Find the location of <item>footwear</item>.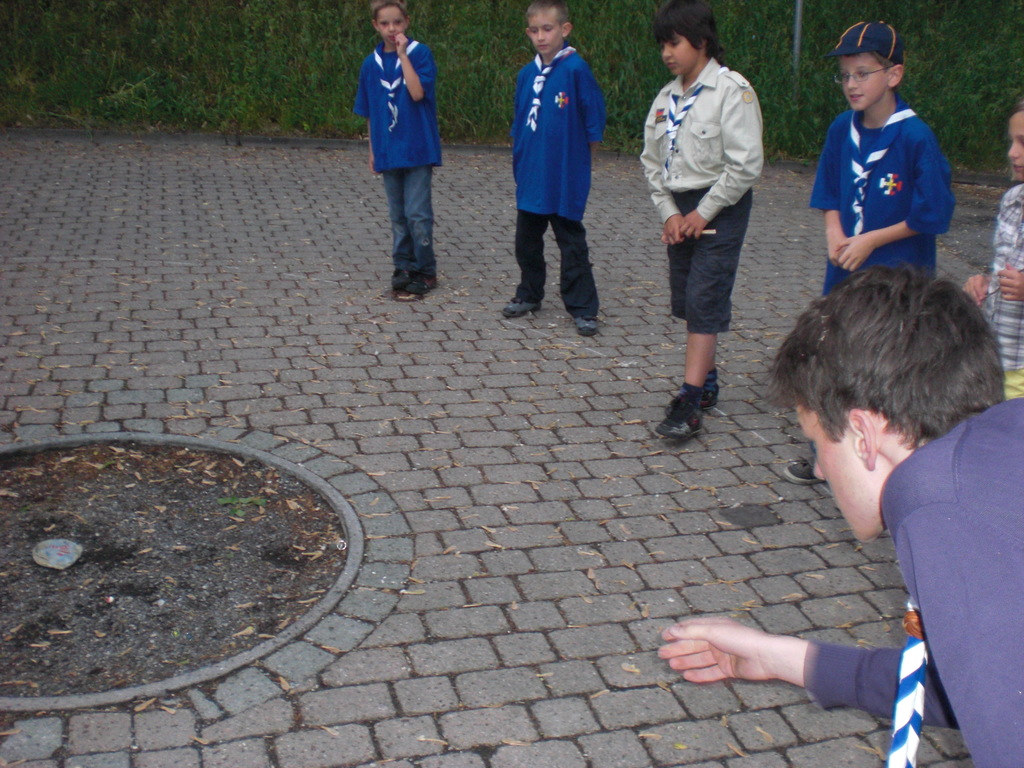
Location: select_region(391, 264, 412, 291).
